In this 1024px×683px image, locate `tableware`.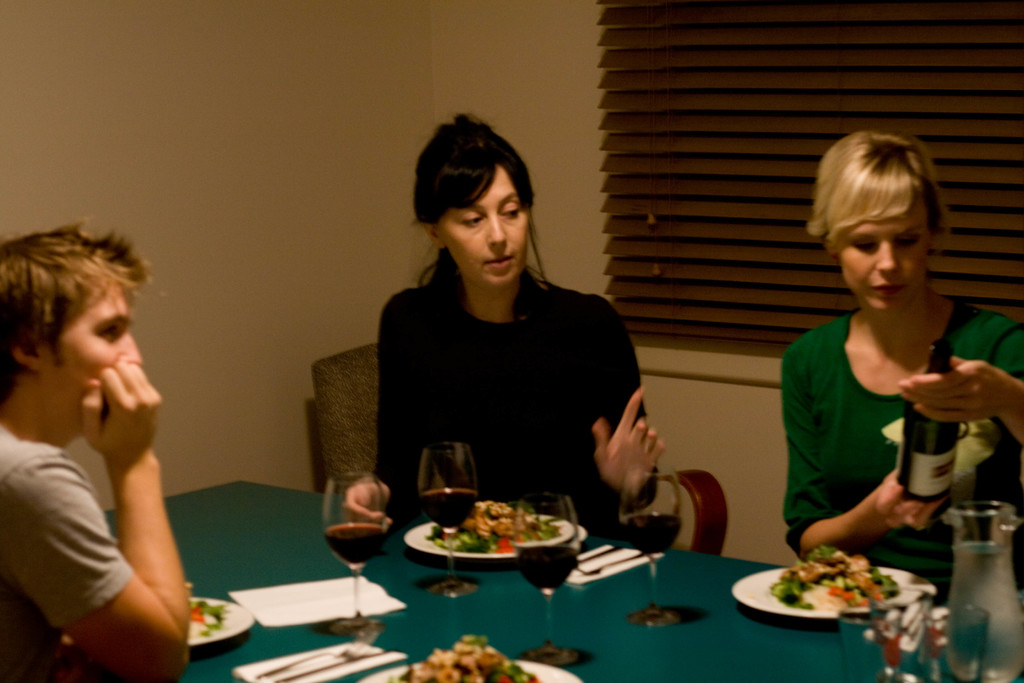
Bounding box: [403,513,587,561].
